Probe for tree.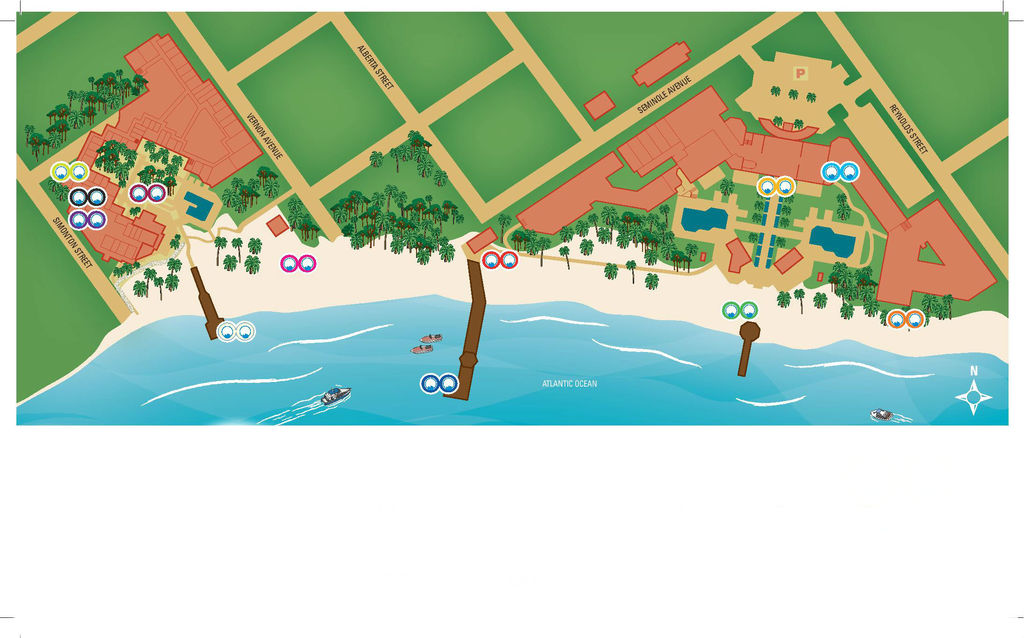
Probe result: BBox(497, 214, 516, 248).
